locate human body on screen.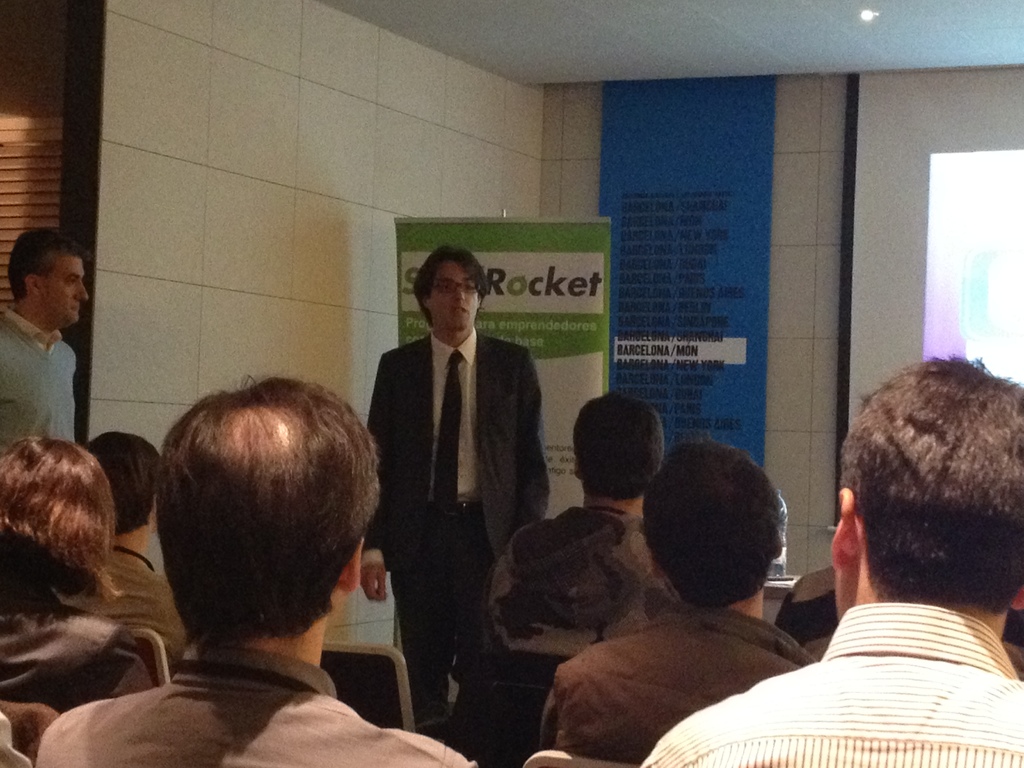
On screen at select_region(483, 504, 683, 655).
